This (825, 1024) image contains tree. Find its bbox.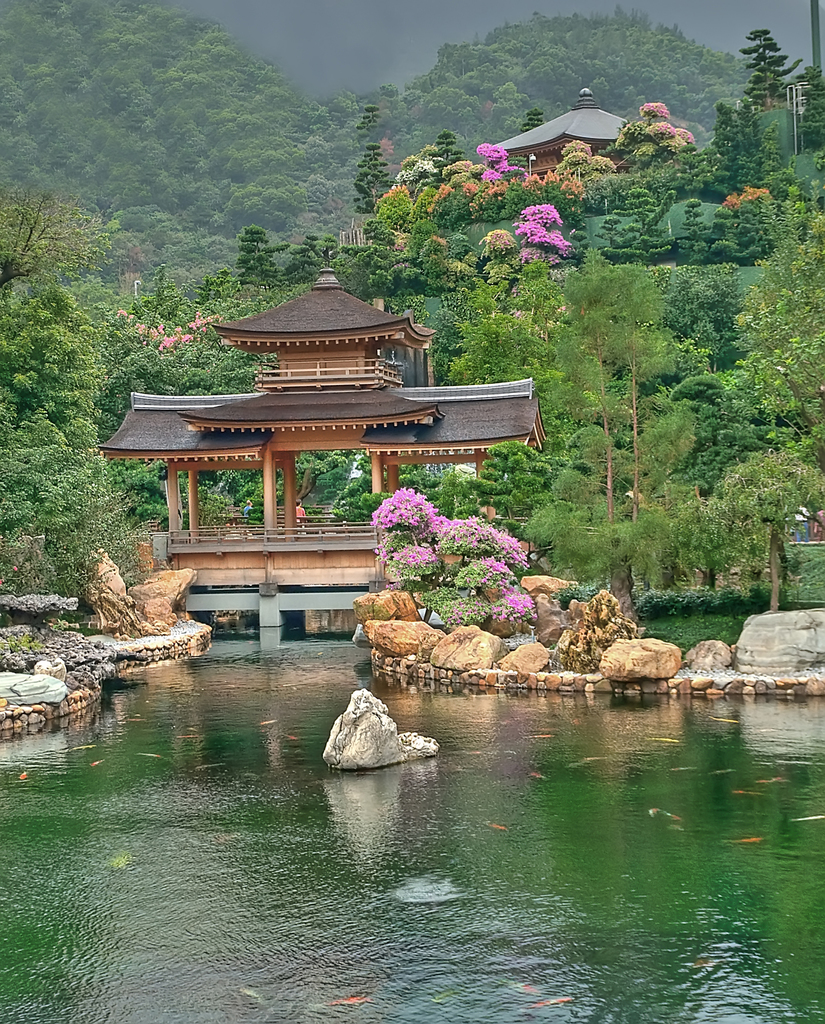
bbox(233, 224, 287, 291).
